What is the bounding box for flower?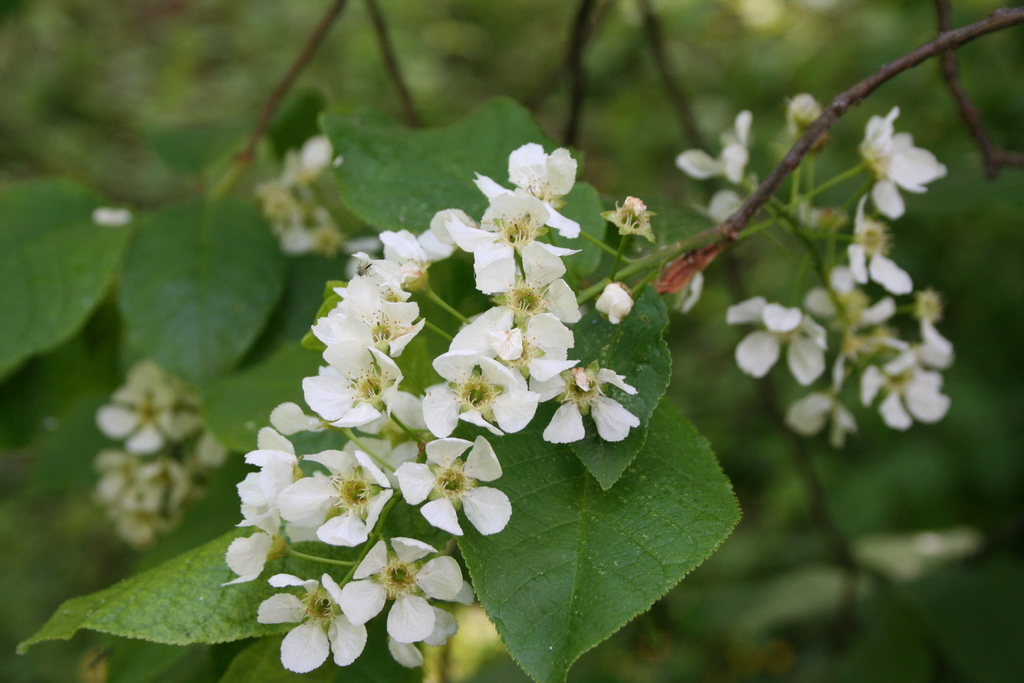
314, 281, 424, 359.
